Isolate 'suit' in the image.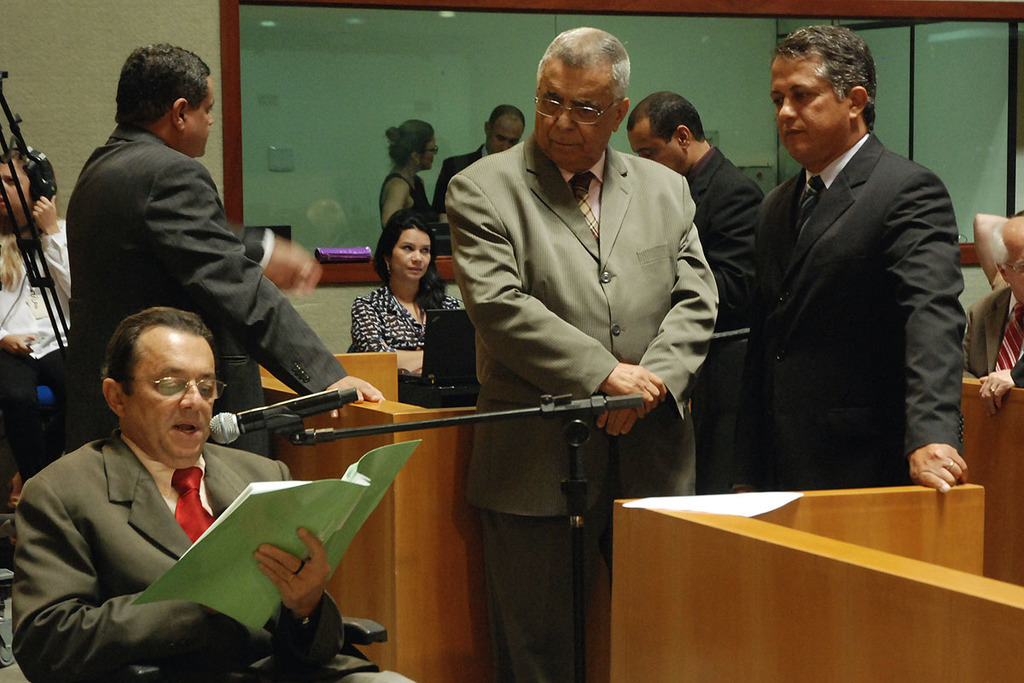
Isolated region: (726, 128, 970, 488).
